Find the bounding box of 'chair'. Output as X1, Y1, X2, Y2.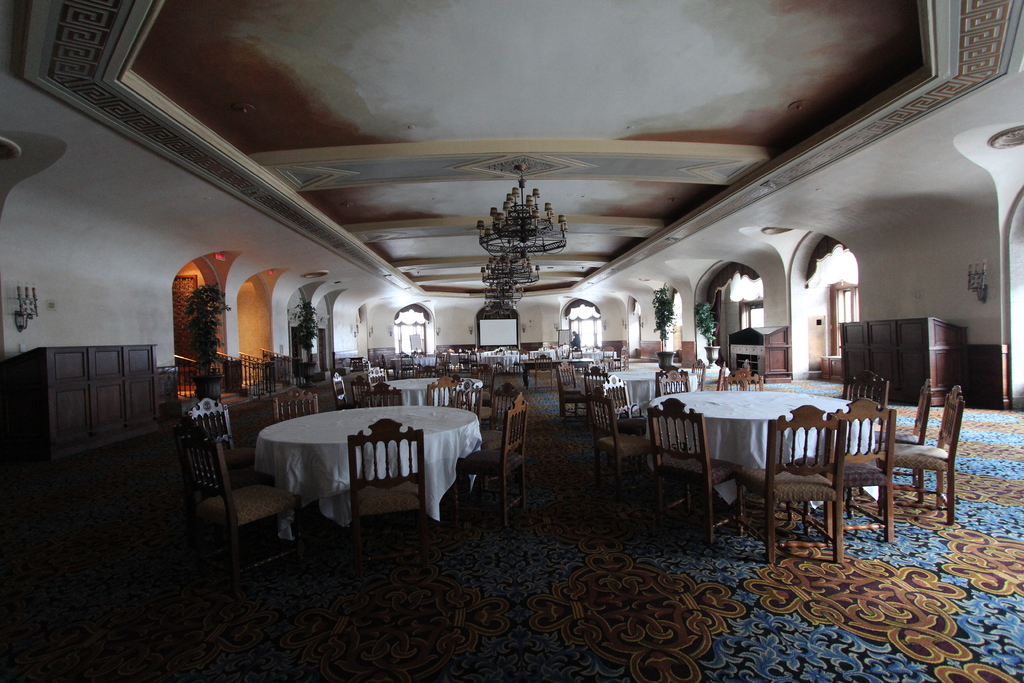
491, 347, 508, 356.
